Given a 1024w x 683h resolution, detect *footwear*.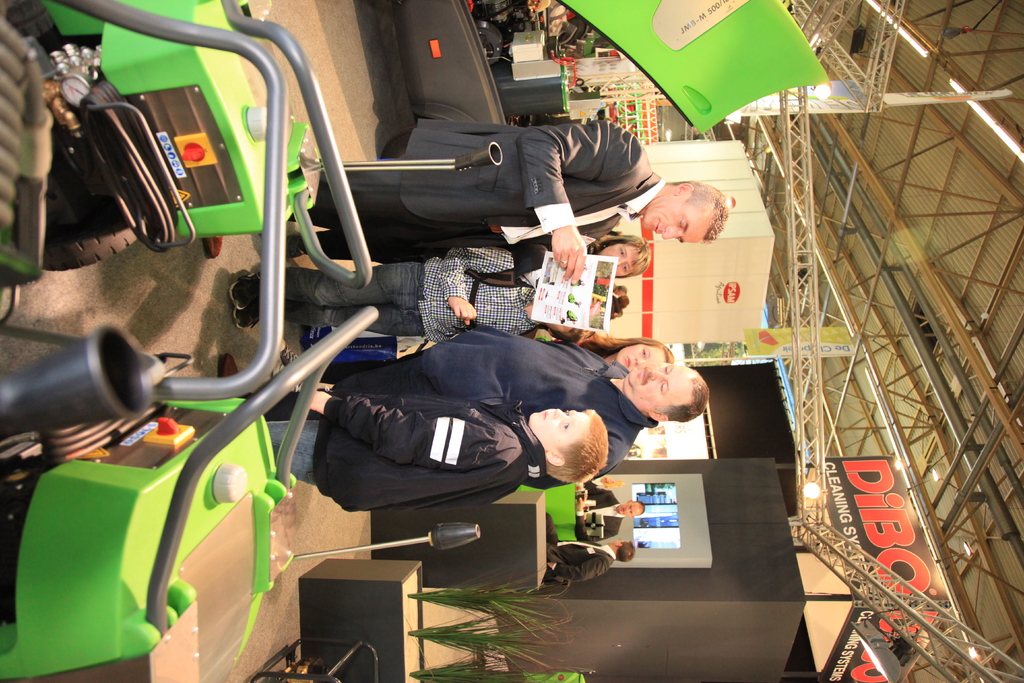
bbox(281, 338, 301, 363).
